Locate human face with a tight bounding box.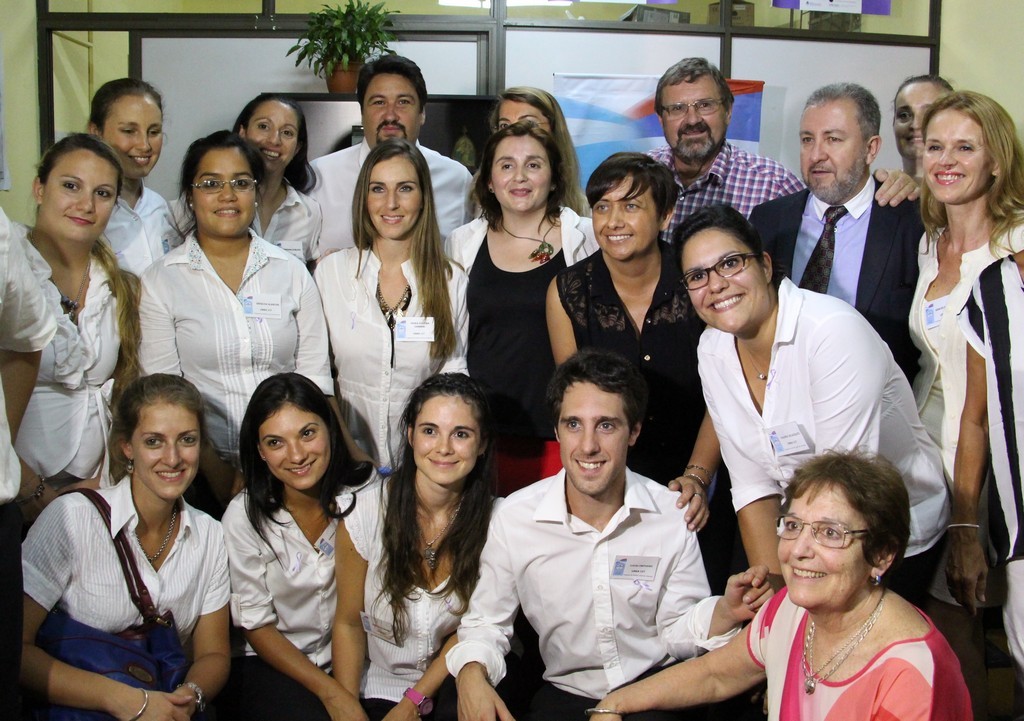
x1=100 y1=89 x2=164 y2=178.
